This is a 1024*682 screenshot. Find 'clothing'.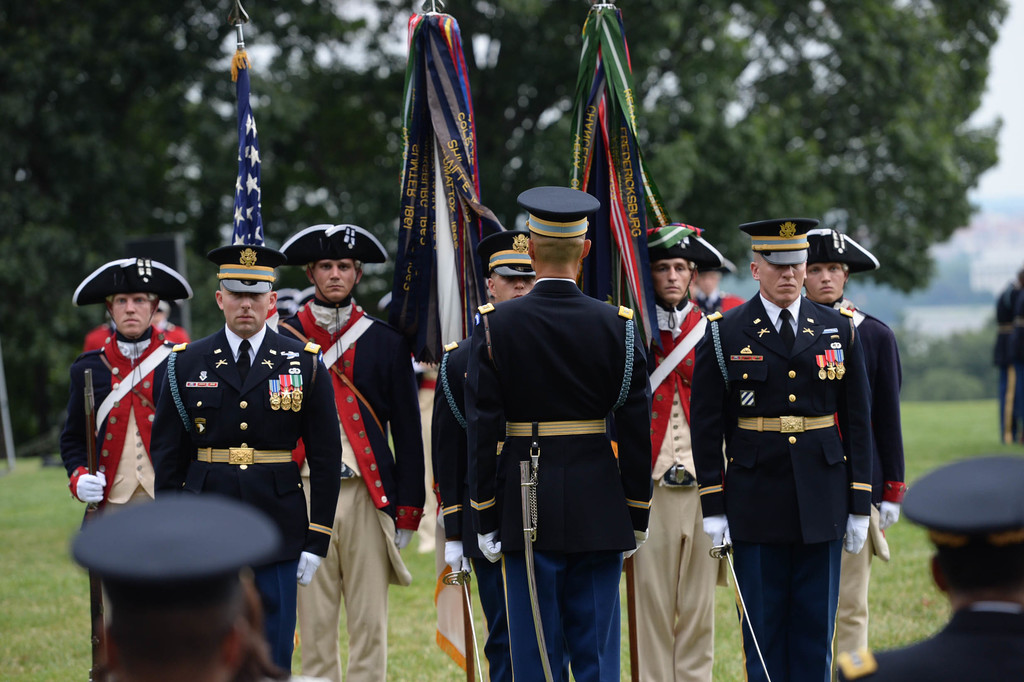
Bounding box: bbox(58, 330, 174, 508).
